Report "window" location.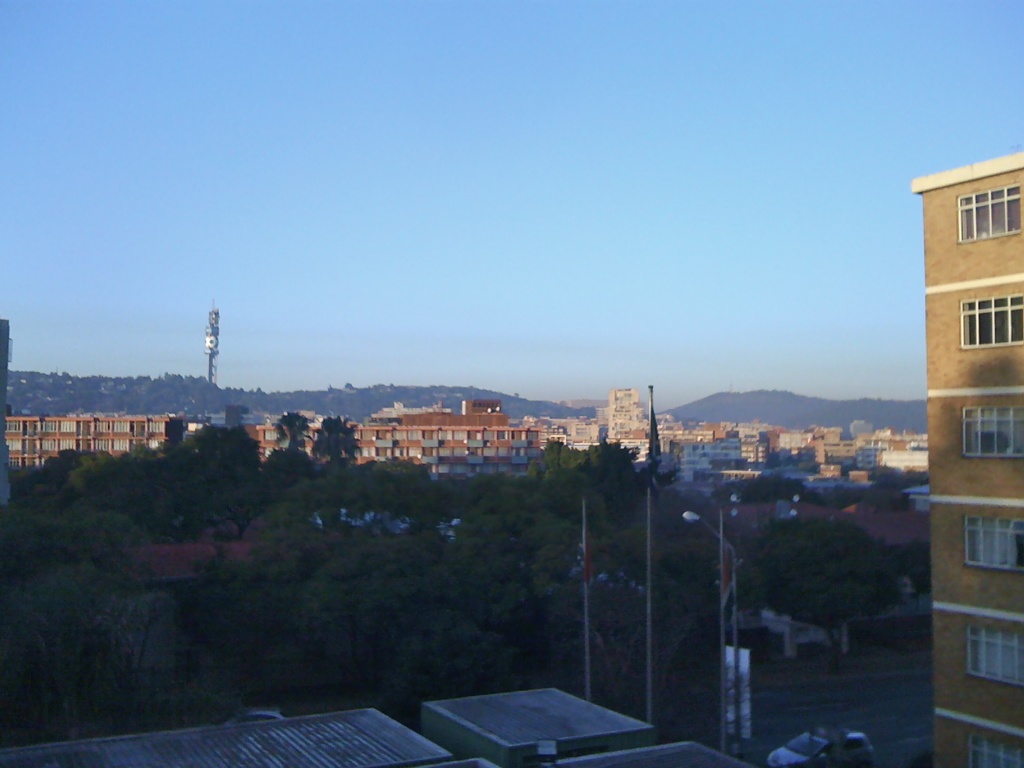
Report: x1=957, y1=183, x2=1021, y2=241.
